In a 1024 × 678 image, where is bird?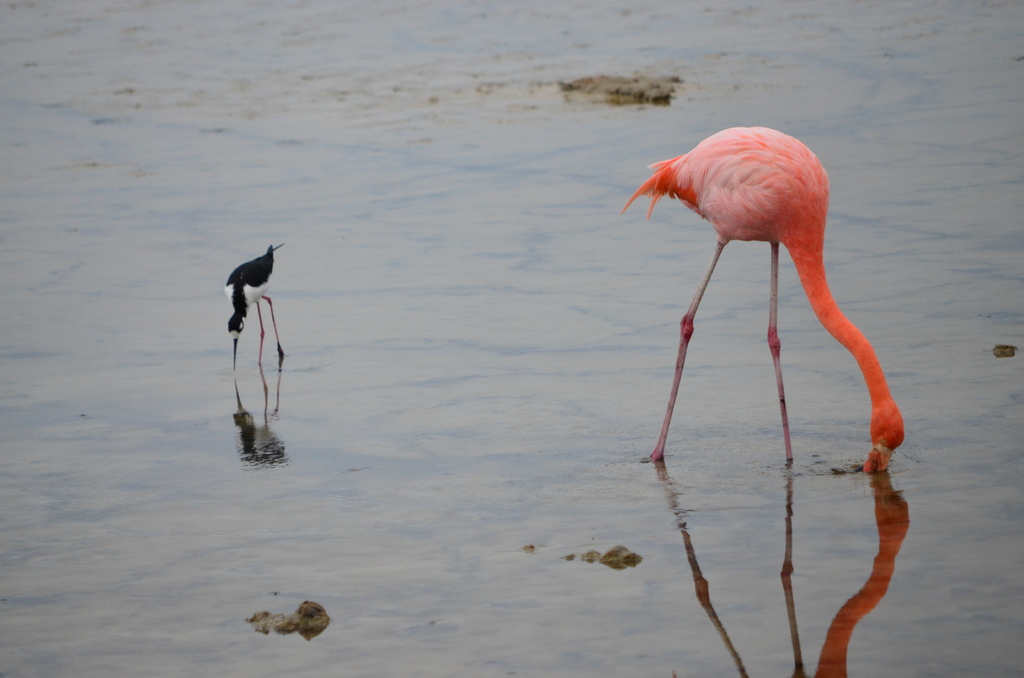
{"left": 227, "top": 242, "right": 285, "bottom": 372}.
